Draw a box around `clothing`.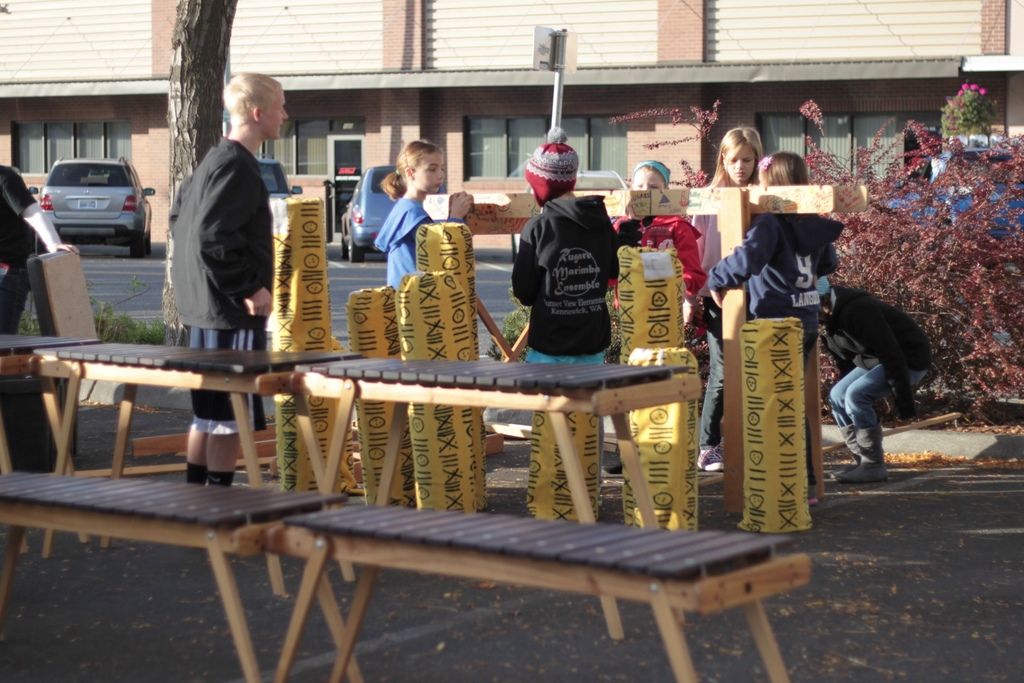
bbox=[509, 164, 630, 364].
